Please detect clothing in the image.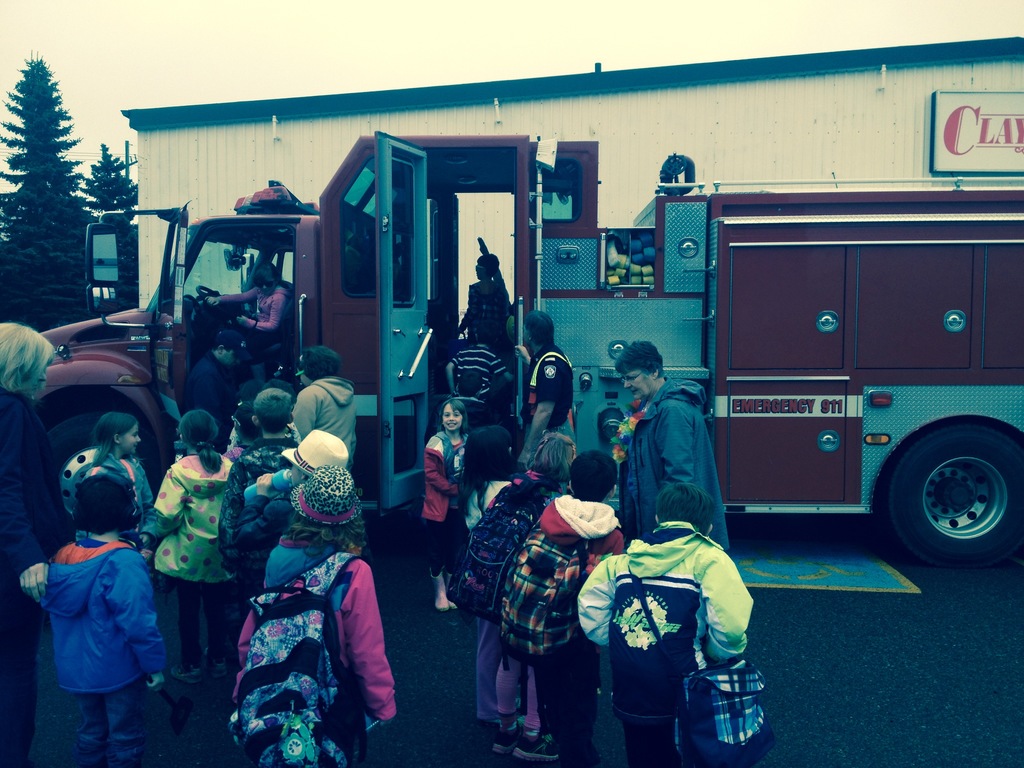
[x1=292, y1=376, x2=355, y2=460].
